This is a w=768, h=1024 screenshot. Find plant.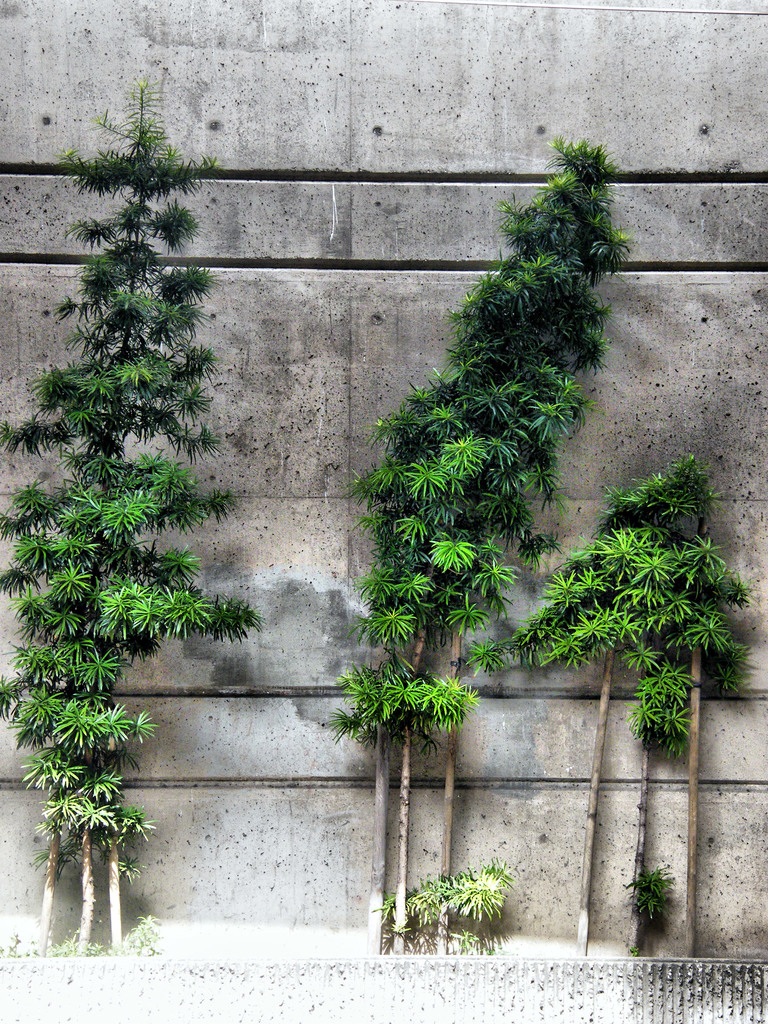
Bounding box: 51:931:107:954.
